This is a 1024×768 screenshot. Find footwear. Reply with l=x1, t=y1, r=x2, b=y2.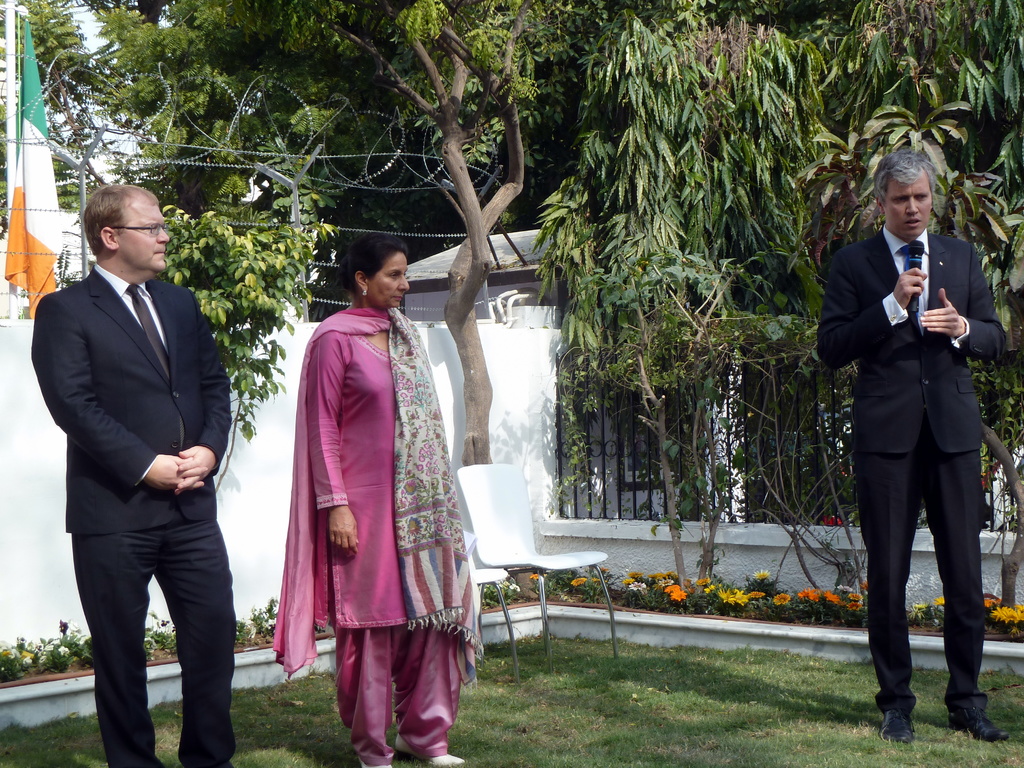
l=945, t=702, r=1011, b=742.
